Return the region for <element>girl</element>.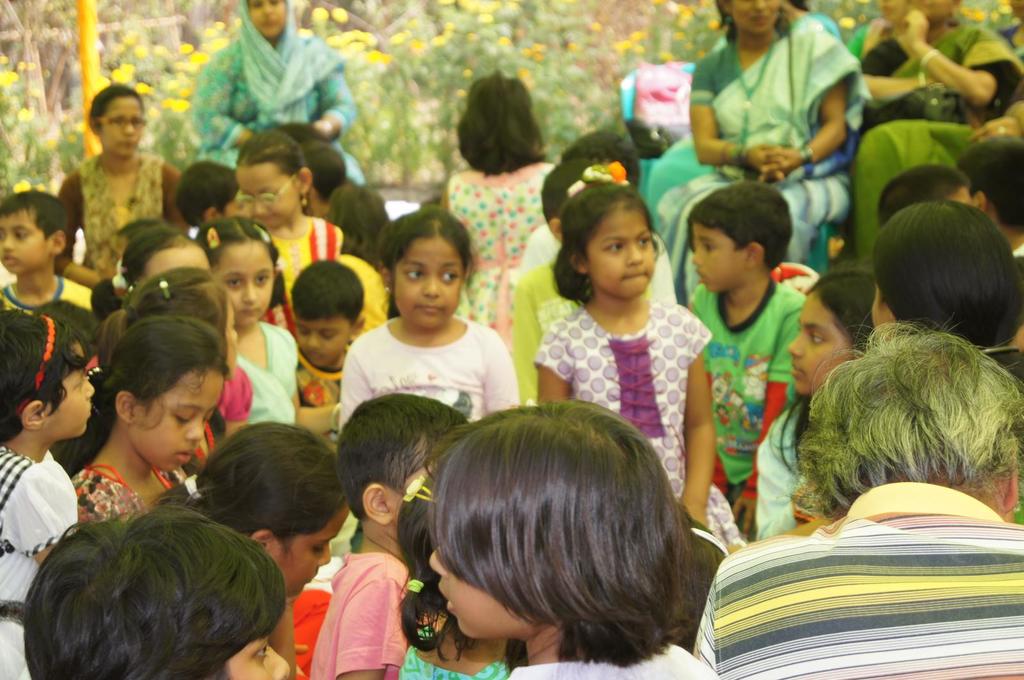
[232,125,342,319].
